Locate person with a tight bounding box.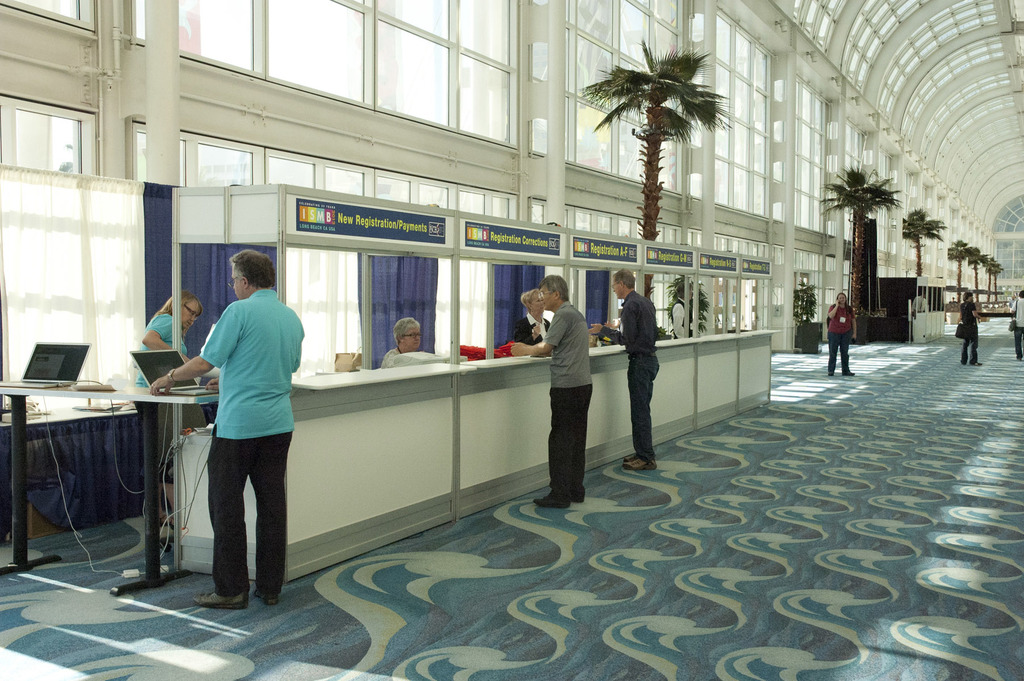
BBox(827, 290, 857, 376).
